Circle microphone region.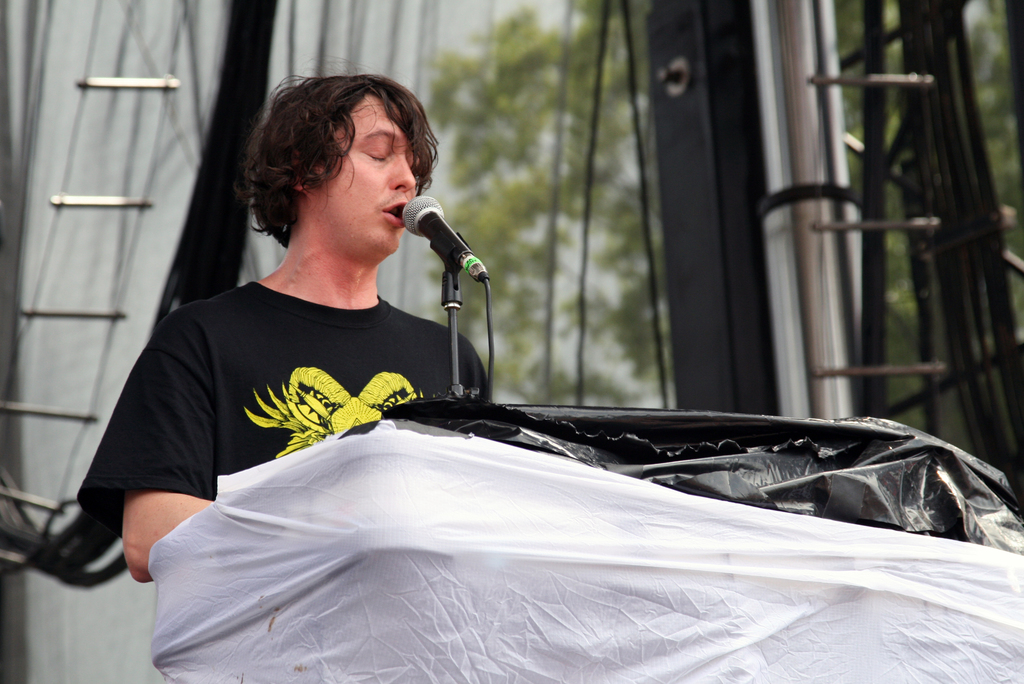
Region: BBox(397, 193, 488, 280).
